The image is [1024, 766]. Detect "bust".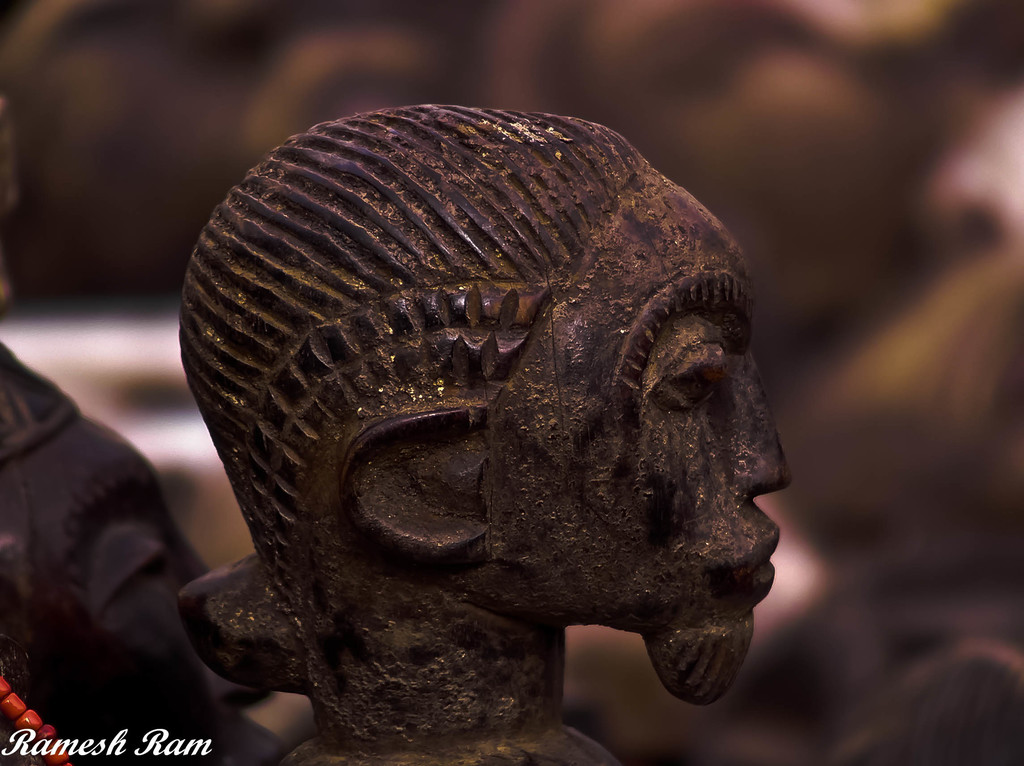
Detection: crop(172, 108, 792, 765).
